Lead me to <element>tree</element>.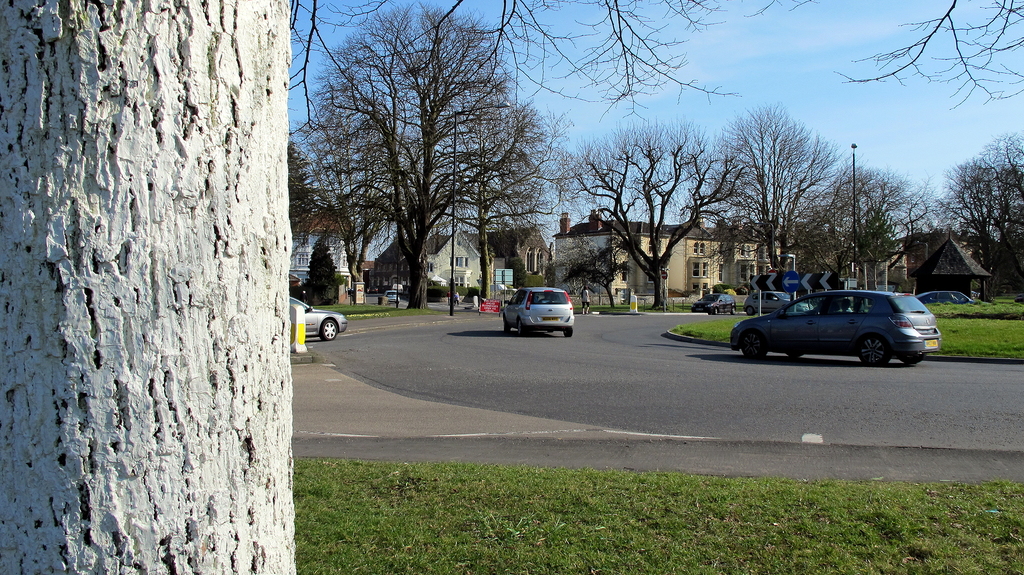
Lead to bbox=(829, 0, 1023, 114).
